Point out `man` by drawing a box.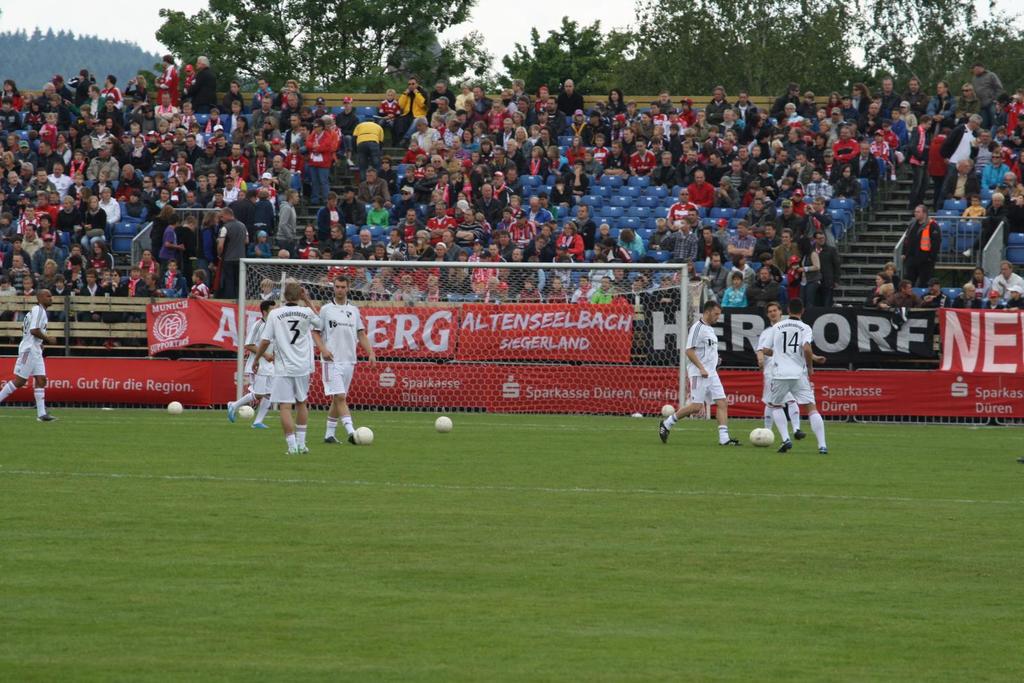
crop(925, 78, 957, 132).
